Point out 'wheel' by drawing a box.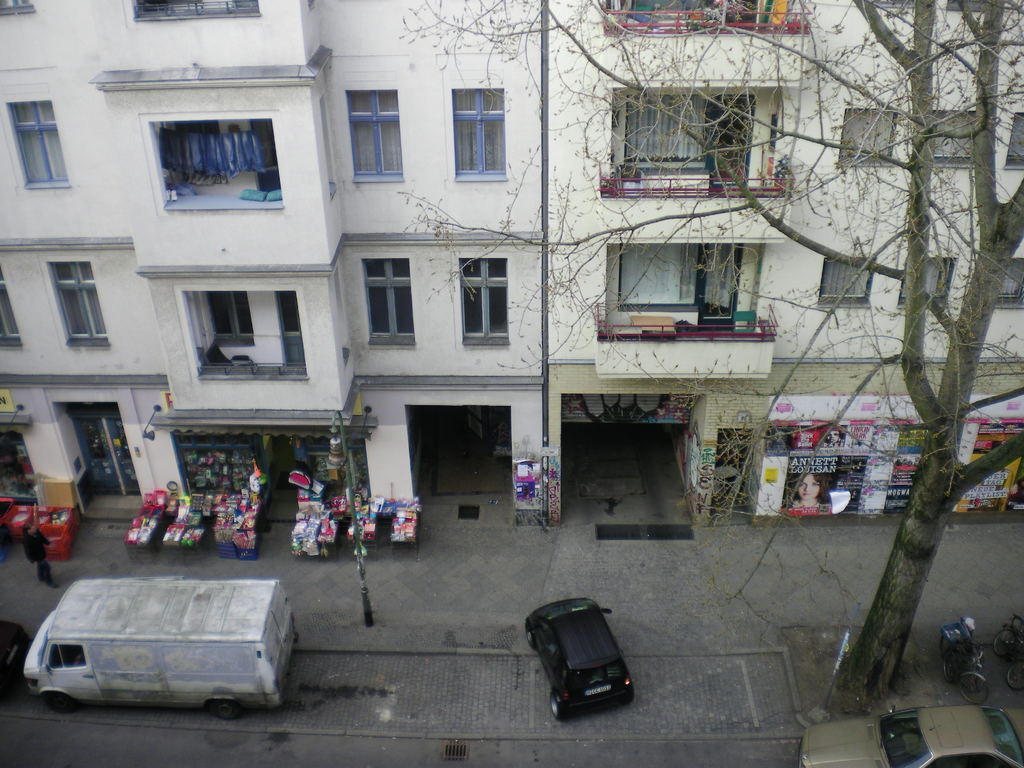
BBox(939, 637, 955, 658).
